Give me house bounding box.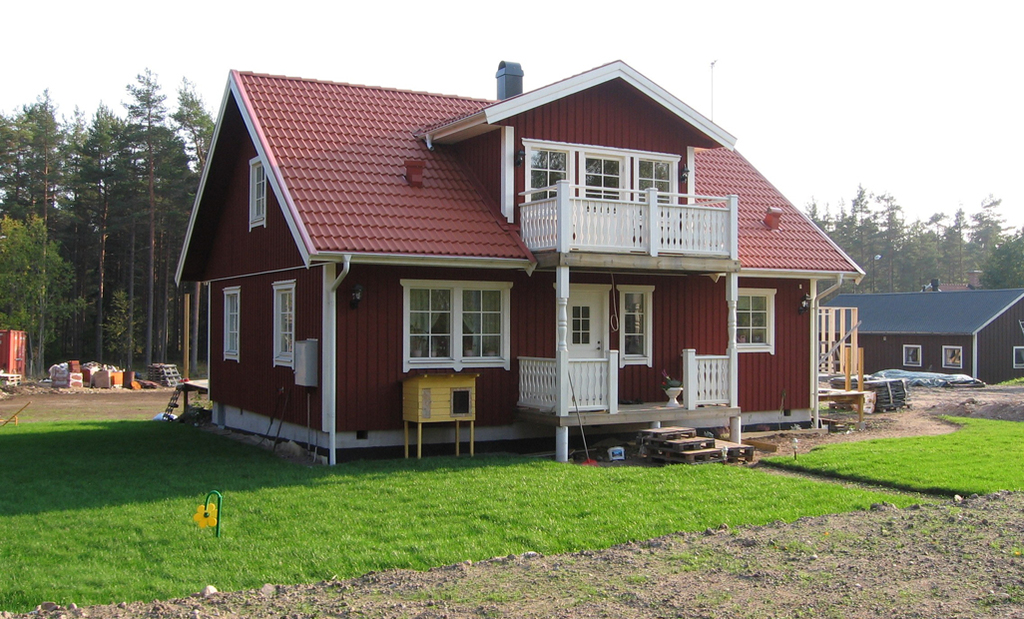
{"left": 208, "top": 36, "right": 842, "bottom": 490}.
